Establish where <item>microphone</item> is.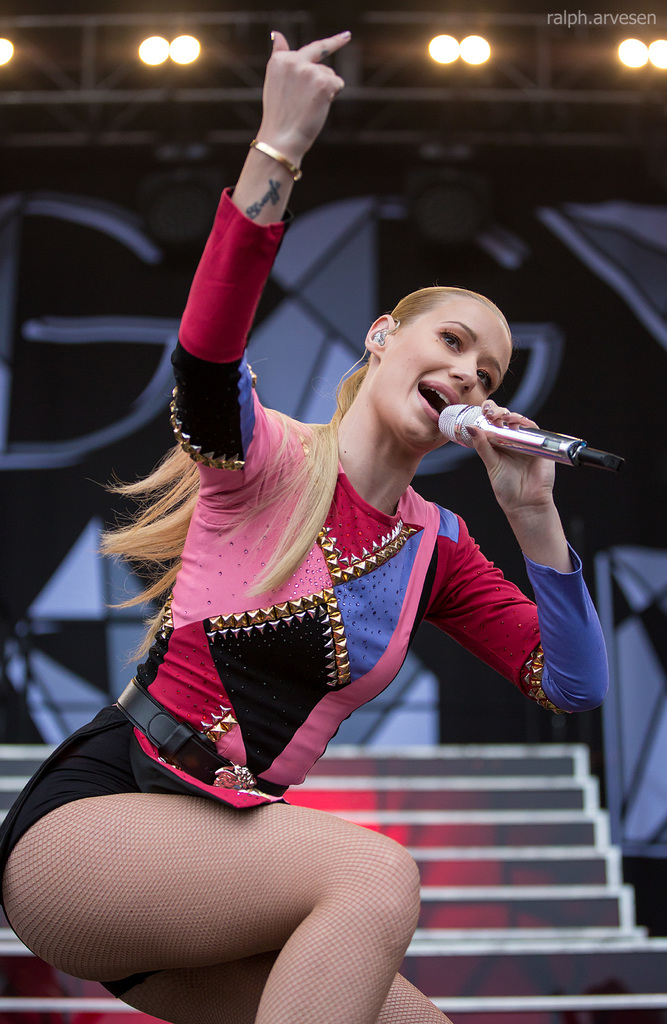
Established at <bbox>438, 399, 630, 478</bbox>.
